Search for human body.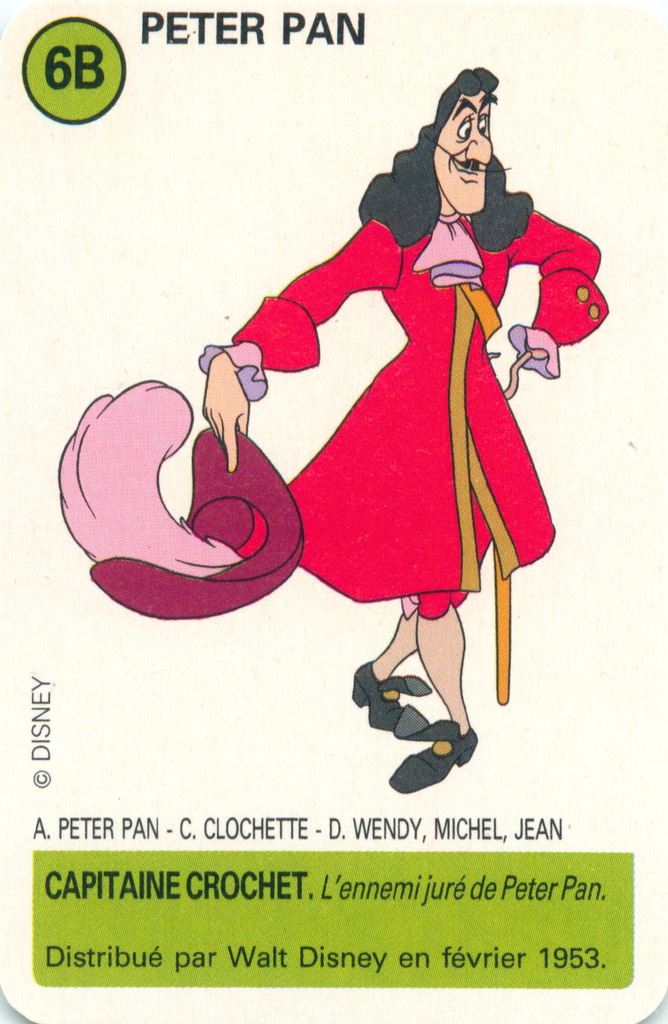
Found at {"left": 202, "top": 64, "right": 609, "bottom": 797}.
